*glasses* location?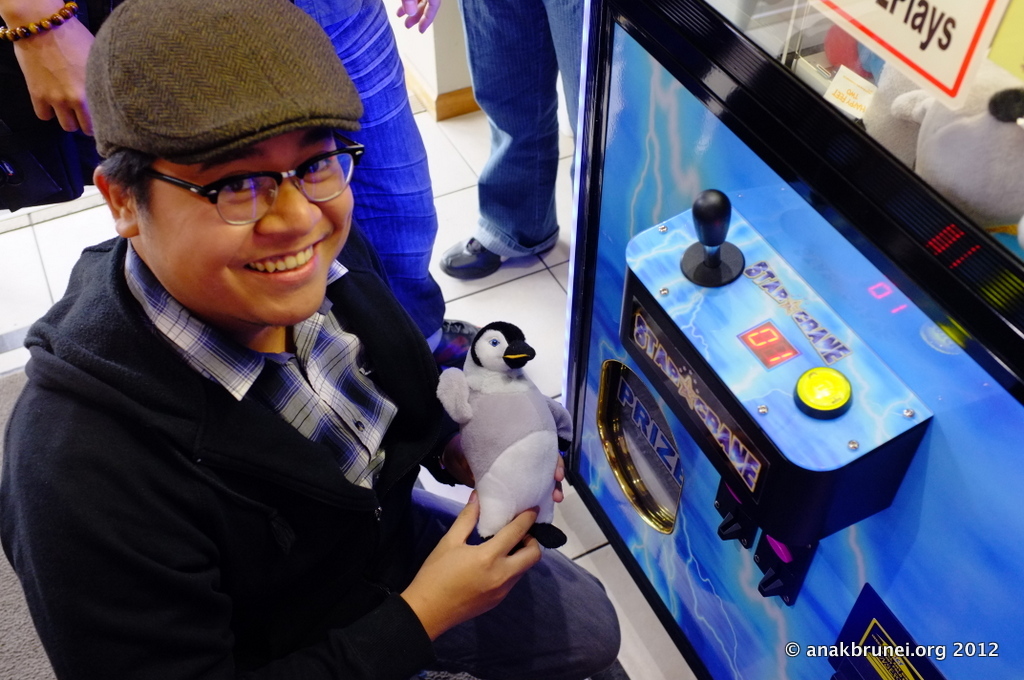
crop(114, 132, 353, 214)
